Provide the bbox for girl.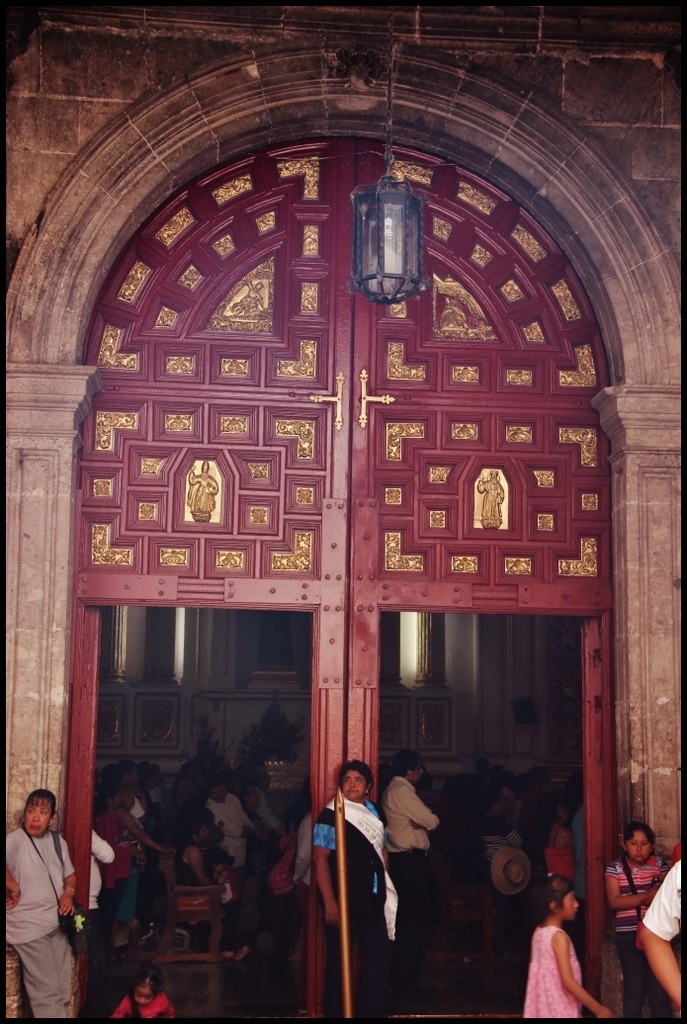
x1=180, y1=807, x2=213, y2=951.
